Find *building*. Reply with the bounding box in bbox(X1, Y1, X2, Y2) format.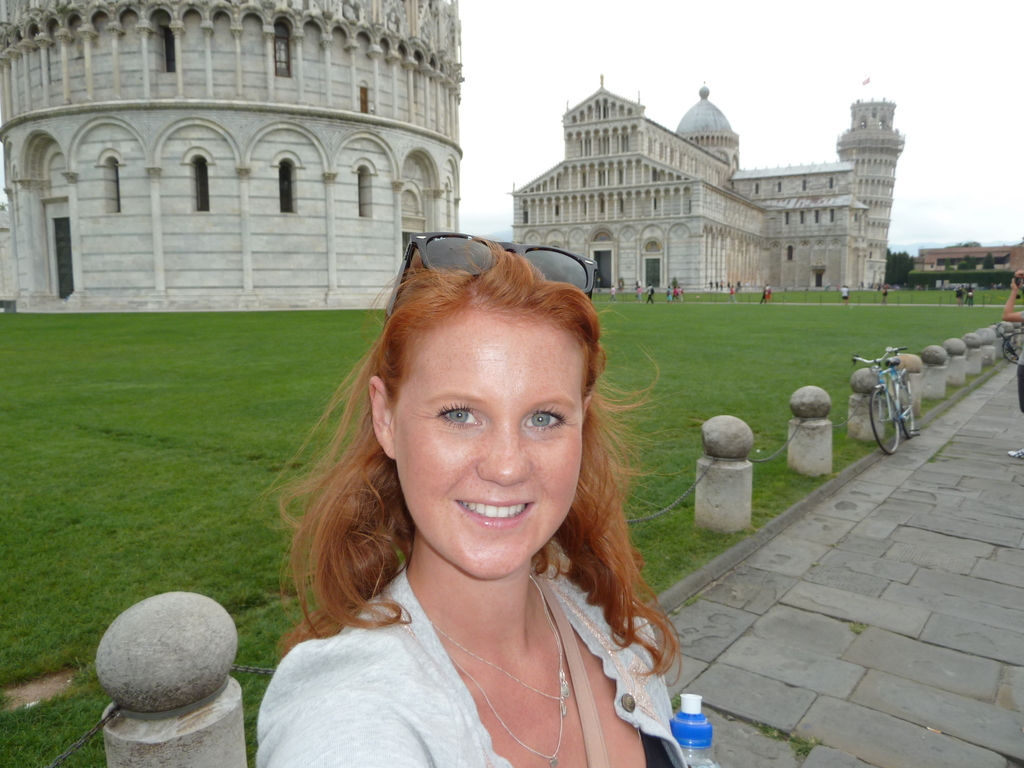
bbox(504, 70, 906, 294).
